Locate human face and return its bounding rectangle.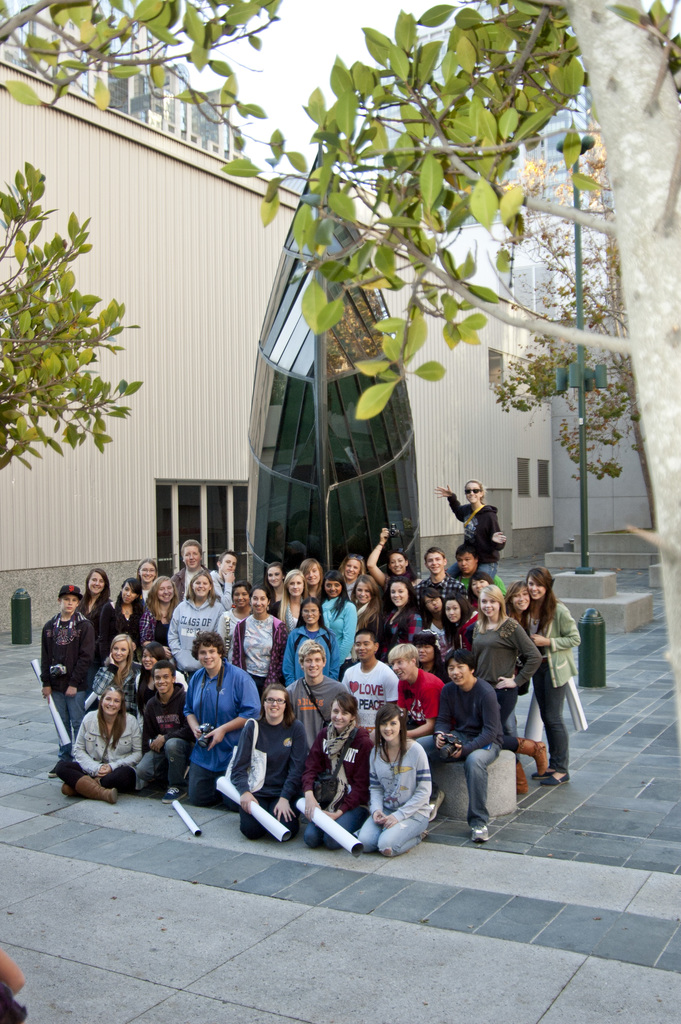
{"x1": 357, "y1": 584, "x2": 371, "y2": 603}.
